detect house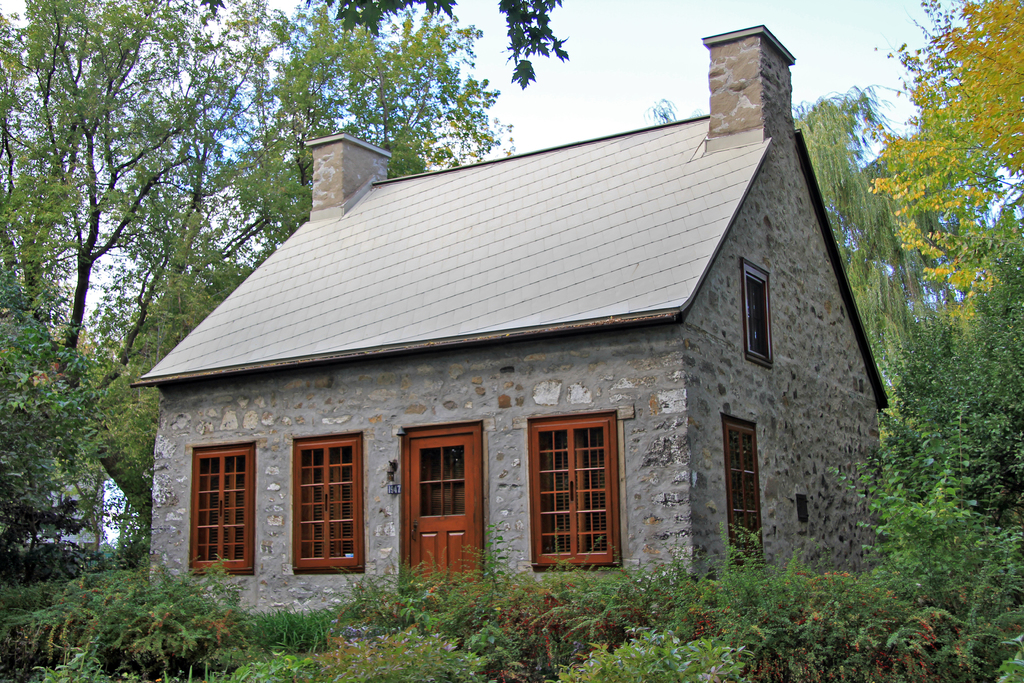
[x1=131, y1=24, x2=897, y2=605]
